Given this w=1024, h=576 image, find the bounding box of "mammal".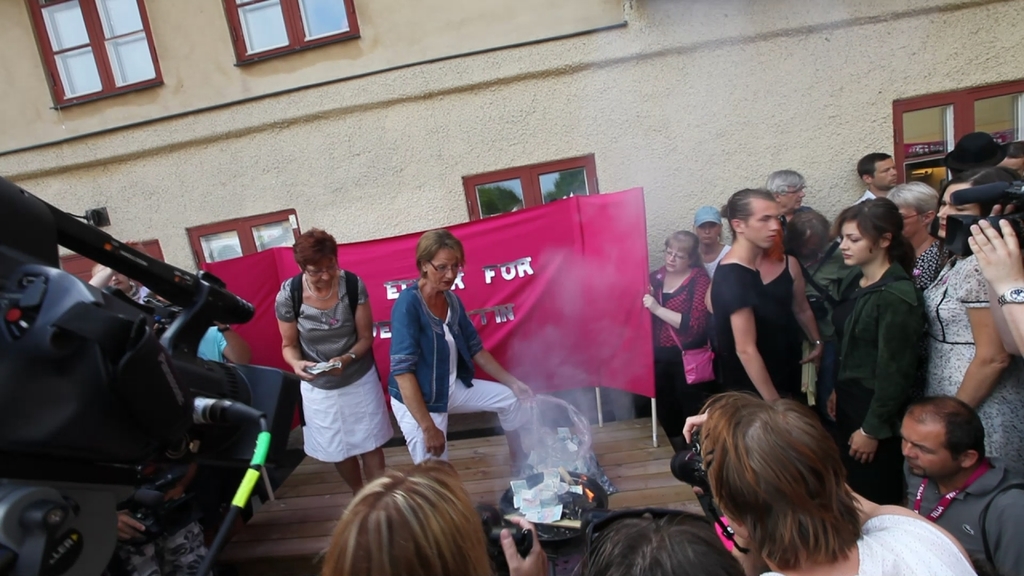
[x1=291, y1=223, x2=401, y2=507].
